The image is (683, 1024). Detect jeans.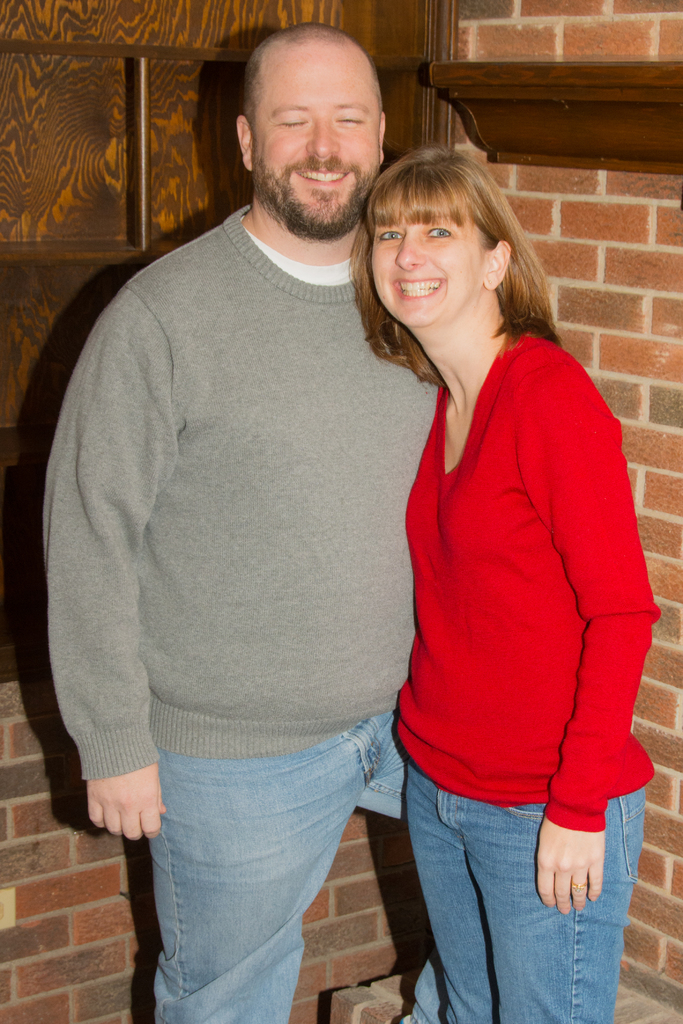
Detection: Rect(397, 787, 636, 1021).
